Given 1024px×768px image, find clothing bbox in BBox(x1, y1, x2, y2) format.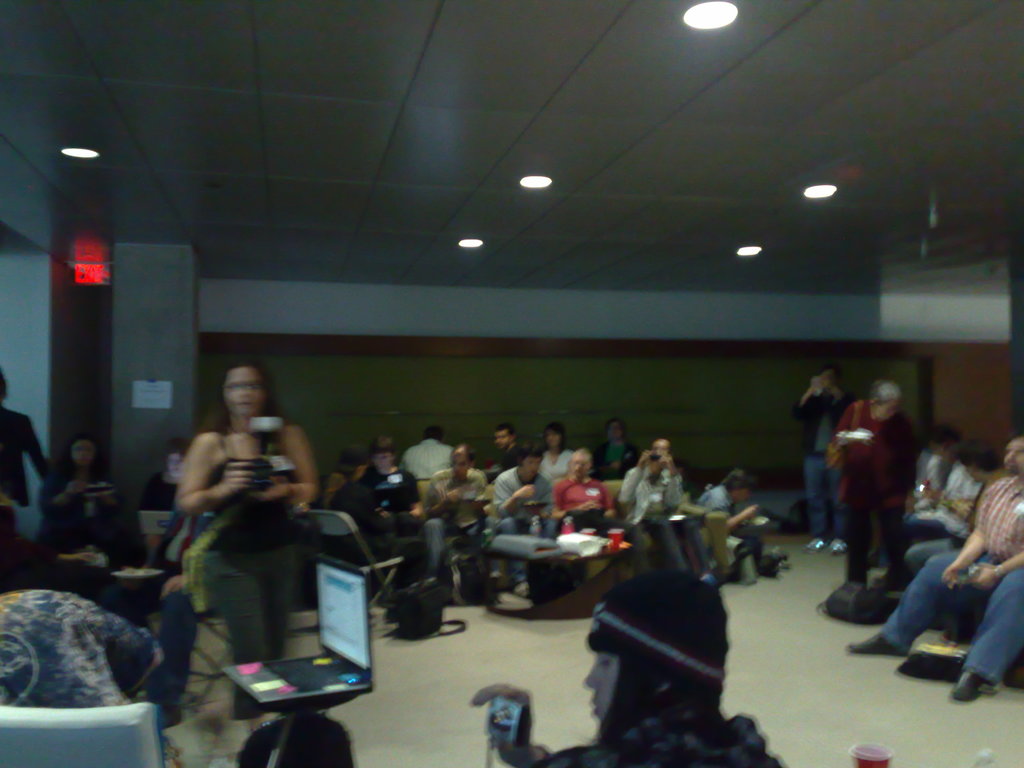
BBox(44, 458, 156, 577).
